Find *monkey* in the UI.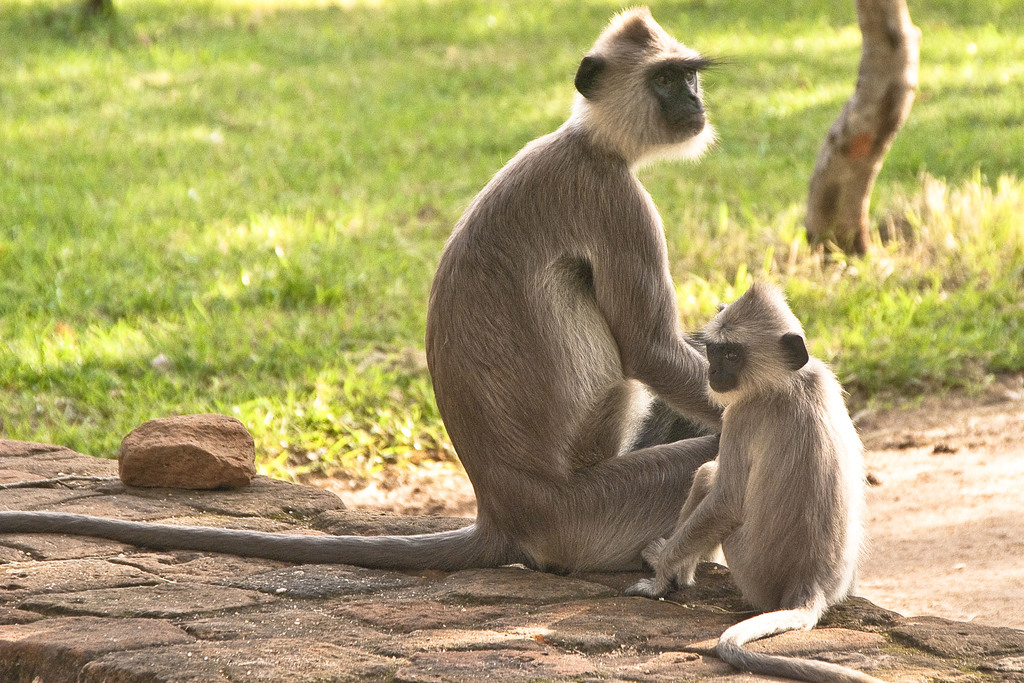
UI element at l=0, t=4, r=735, b=577.
